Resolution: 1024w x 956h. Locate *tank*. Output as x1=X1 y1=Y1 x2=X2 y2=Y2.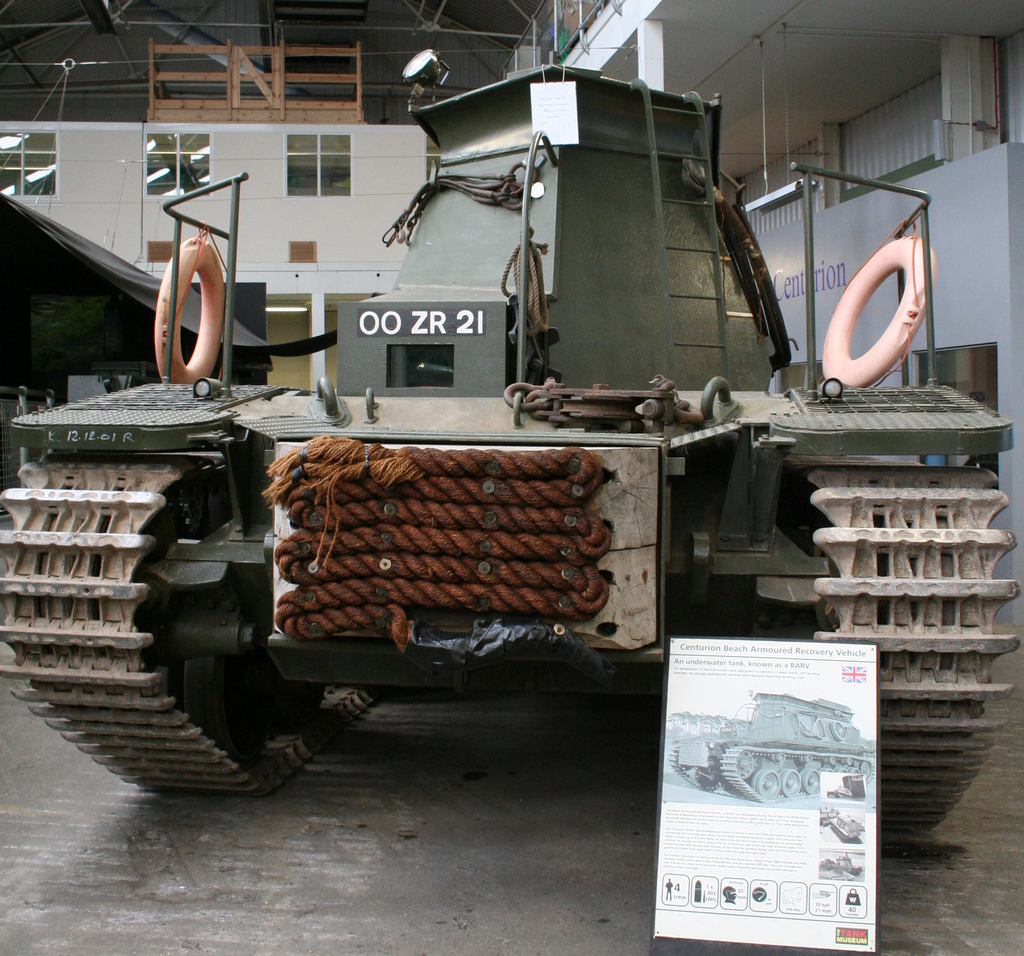
x1=0 y1=54 x2=1020 y2=828.
